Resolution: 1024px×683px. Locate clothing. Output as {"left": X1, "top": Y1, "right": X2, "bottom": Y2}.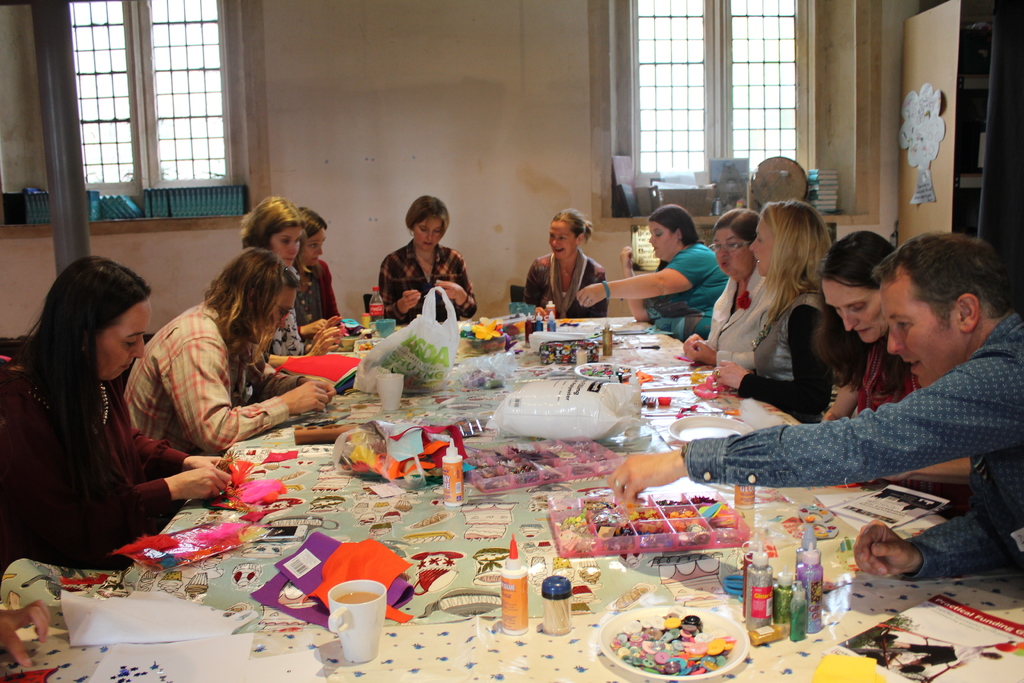
{"left": 300, "top": 261, "right": 346, "bottom": 323}.
